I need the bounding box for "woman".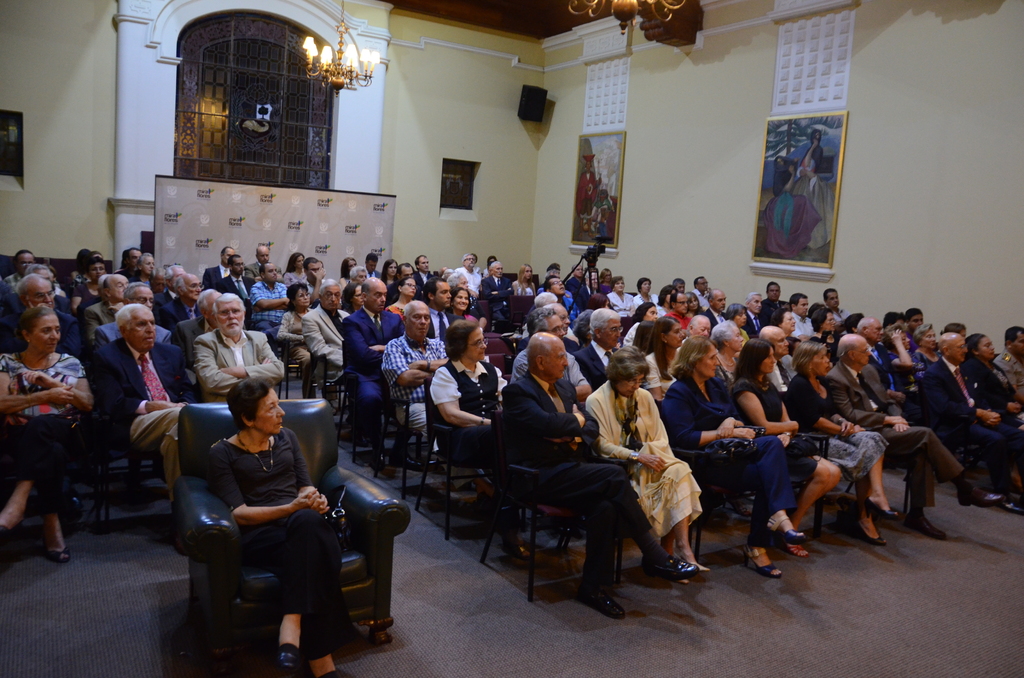
Here it is: box=[882, 323, 915, 386].
